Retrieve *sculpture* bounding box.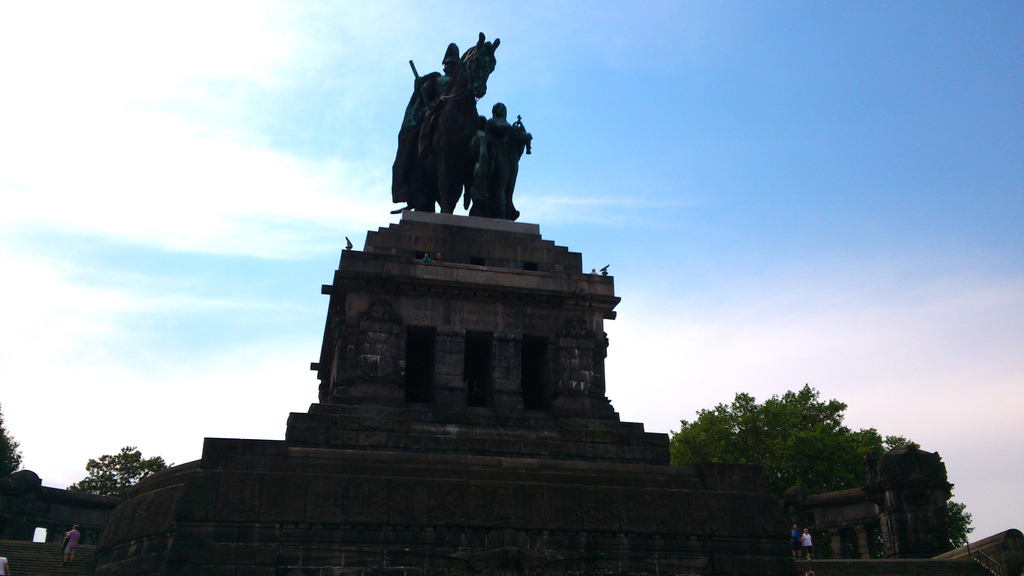
Bounding box: x1=388 y1=28 x2=500 y2=220.
